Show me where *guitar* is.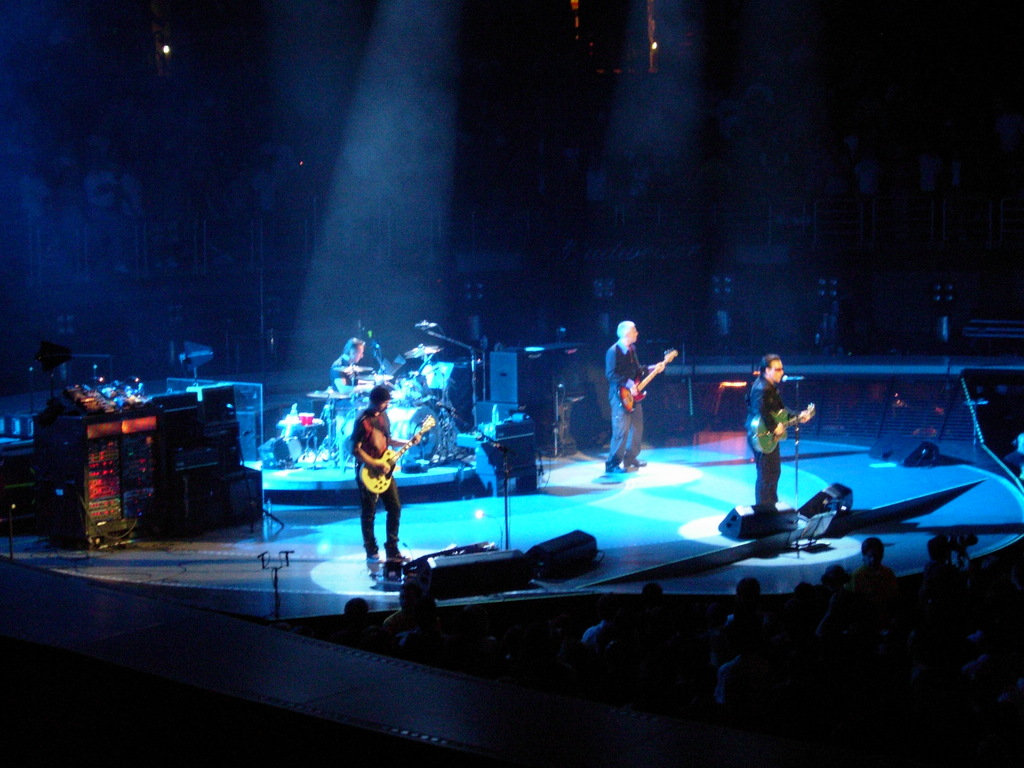
*guitar* is at <bbox>357, 412, 439, 492</bbox>.
